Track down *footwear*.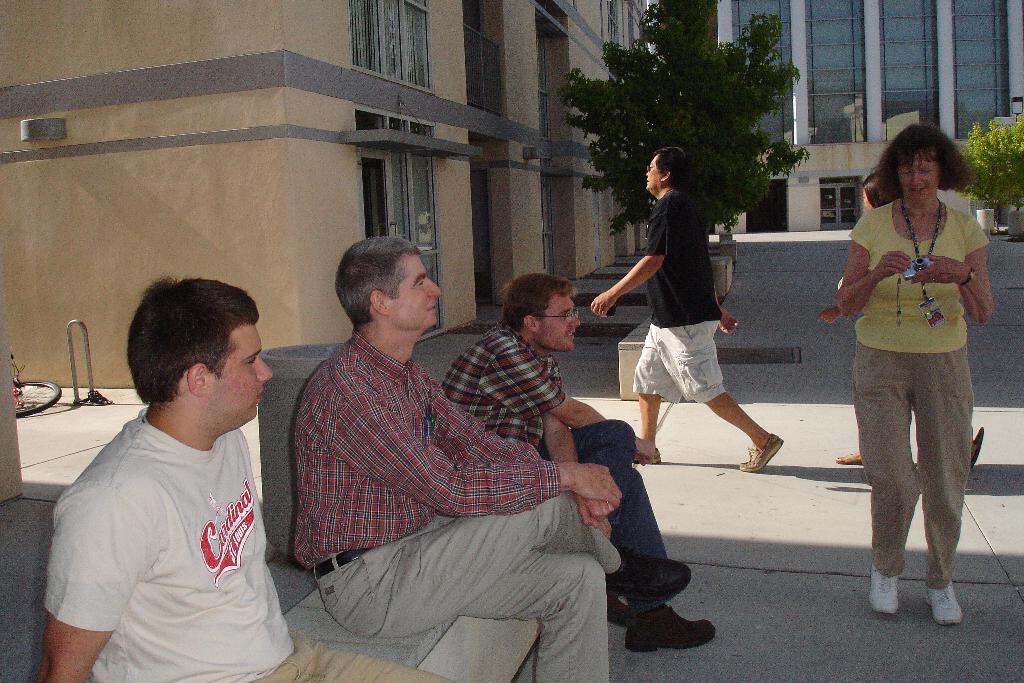
Tracked to x1=605, y1=595, x2=632, y2=629.
